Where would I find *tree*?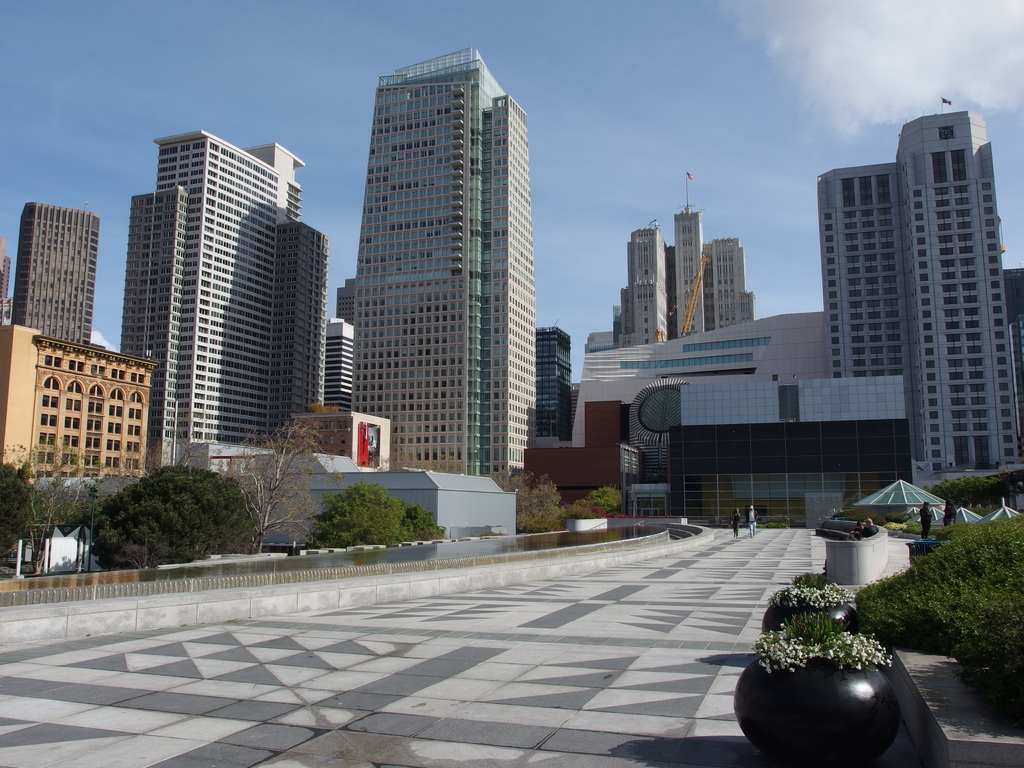
At select_region(921, 476, 1007, 500).
